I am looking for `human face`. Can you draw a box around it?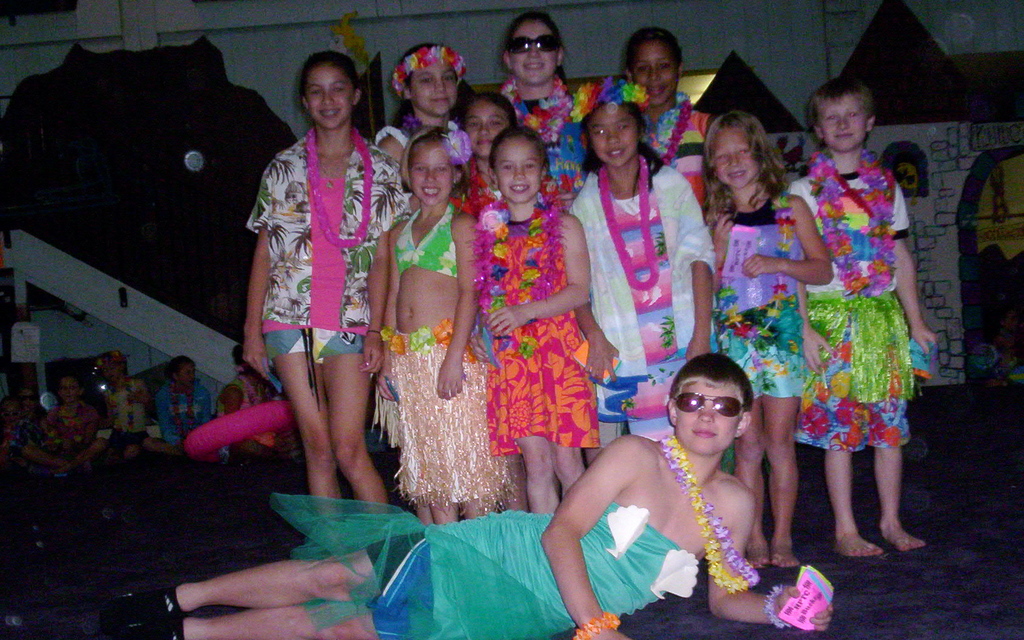
Sure, the bounding box is box=[410, 61, 458, 115].
